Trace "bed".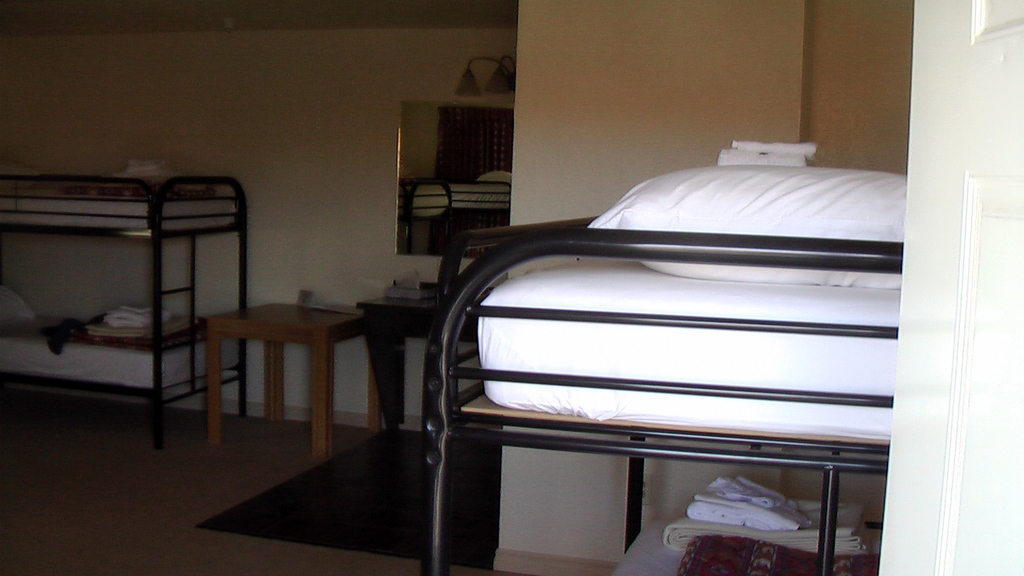
Traced to pyautogui.locateOnScreen(0, 148, 254, 442).
